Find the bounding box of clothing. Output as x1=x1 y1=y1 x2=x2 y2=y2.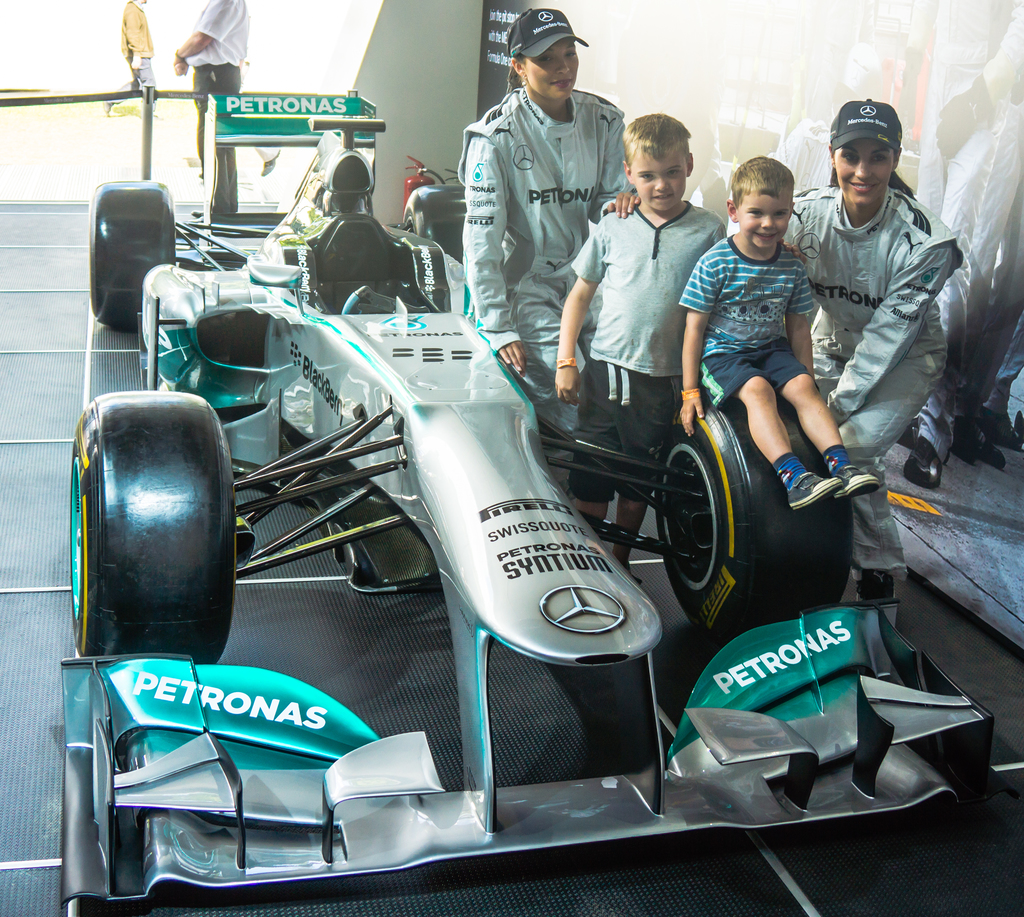
x1=542 y1=187 x2=716 y2=531.
